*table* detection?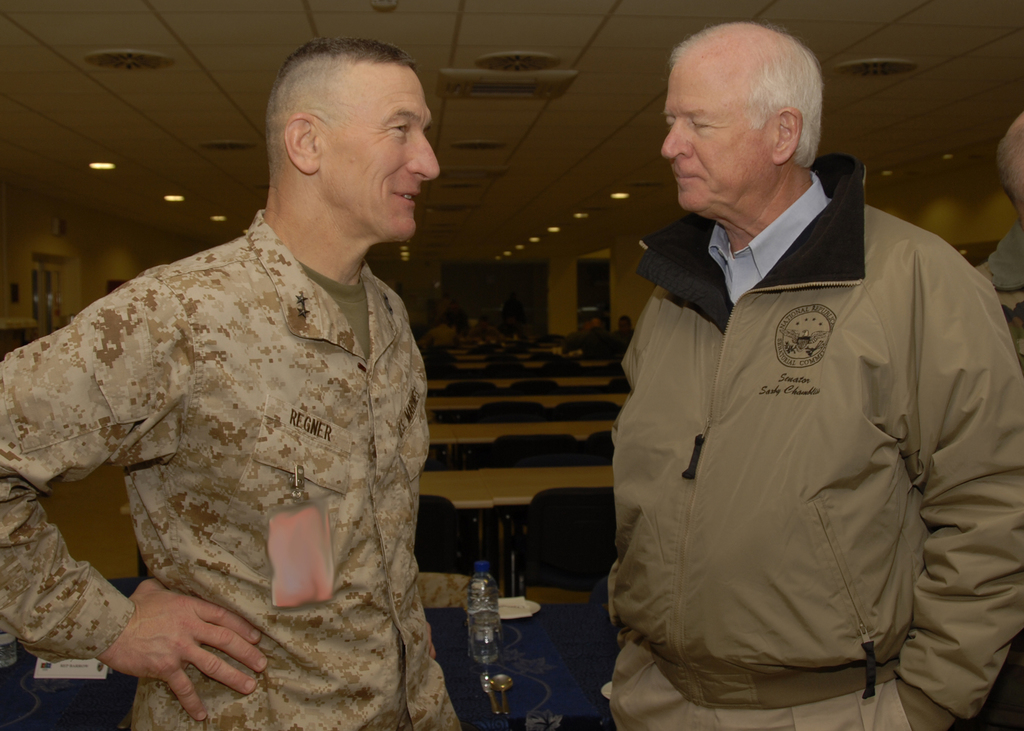
locate(420, 386, 630, 414)
